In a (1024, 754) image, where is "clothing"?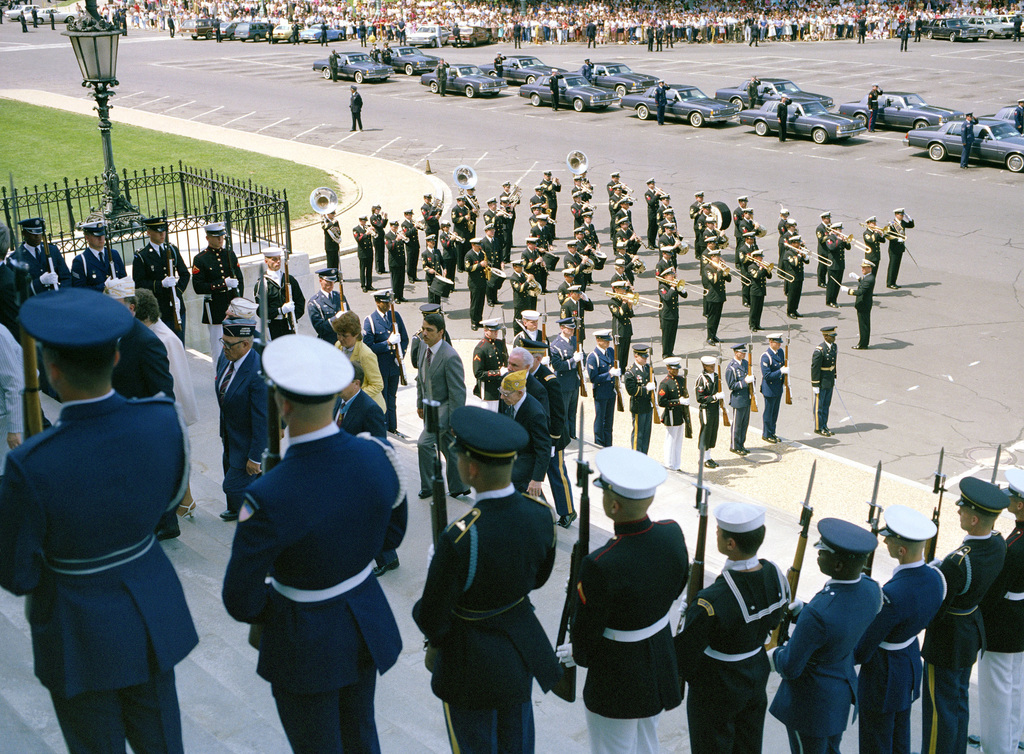
(left=868, top=88, right=883, bottom=128).
